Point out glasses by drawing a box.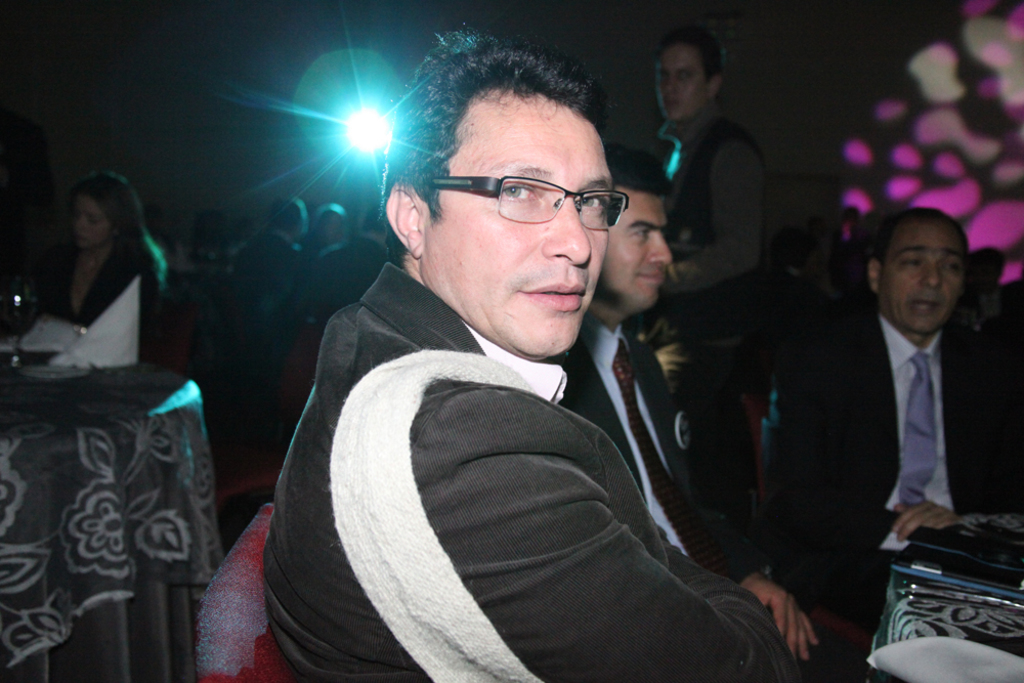
region(418, 155, 629, 228).
